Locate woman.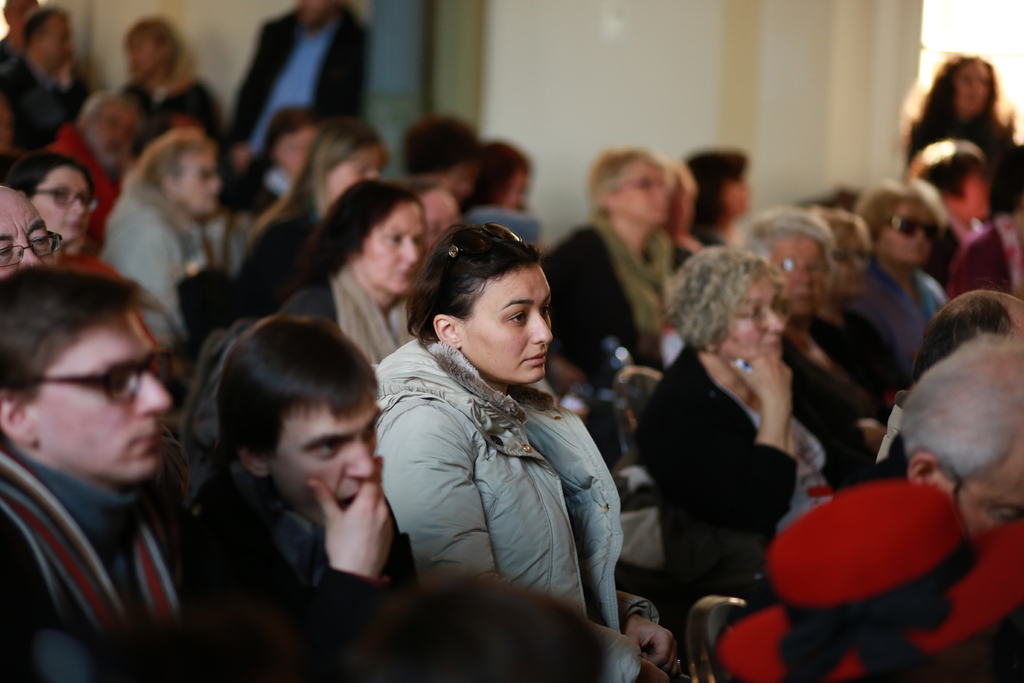
Bounding box: box=[556, 142, 694, 405].
